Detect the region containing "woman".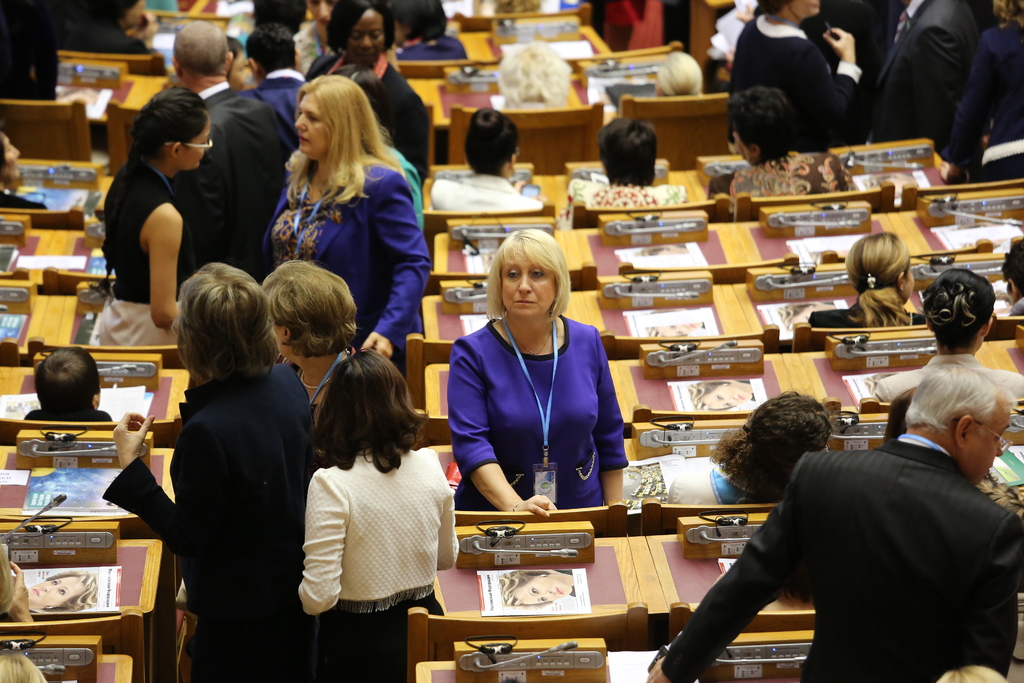
BBox(276, 336, 458, 647).
